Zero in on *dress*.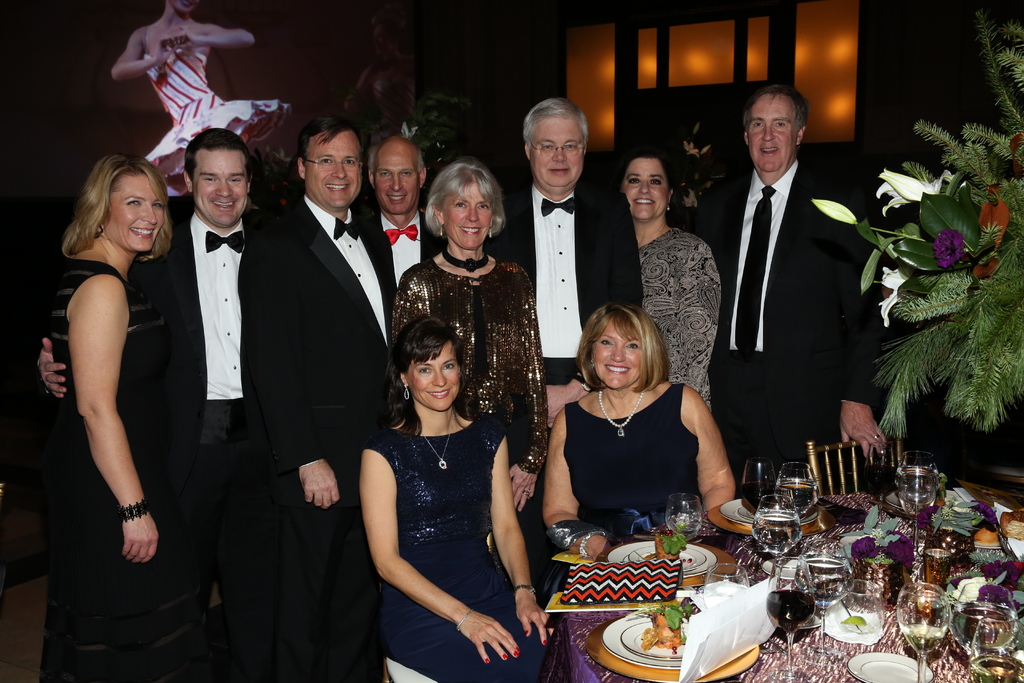
Zeroed in: l=37, t=255, r=205, b=682.
